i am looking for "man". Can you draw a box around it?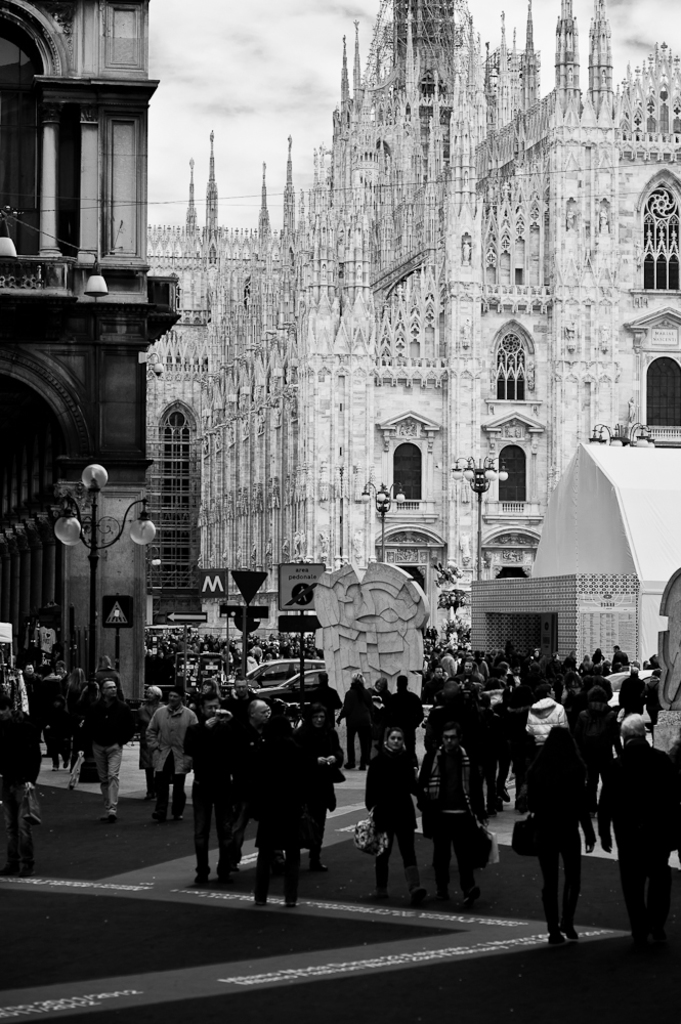
Sure, the bounding box is left=417, top=732, right=494, bottom=909.
